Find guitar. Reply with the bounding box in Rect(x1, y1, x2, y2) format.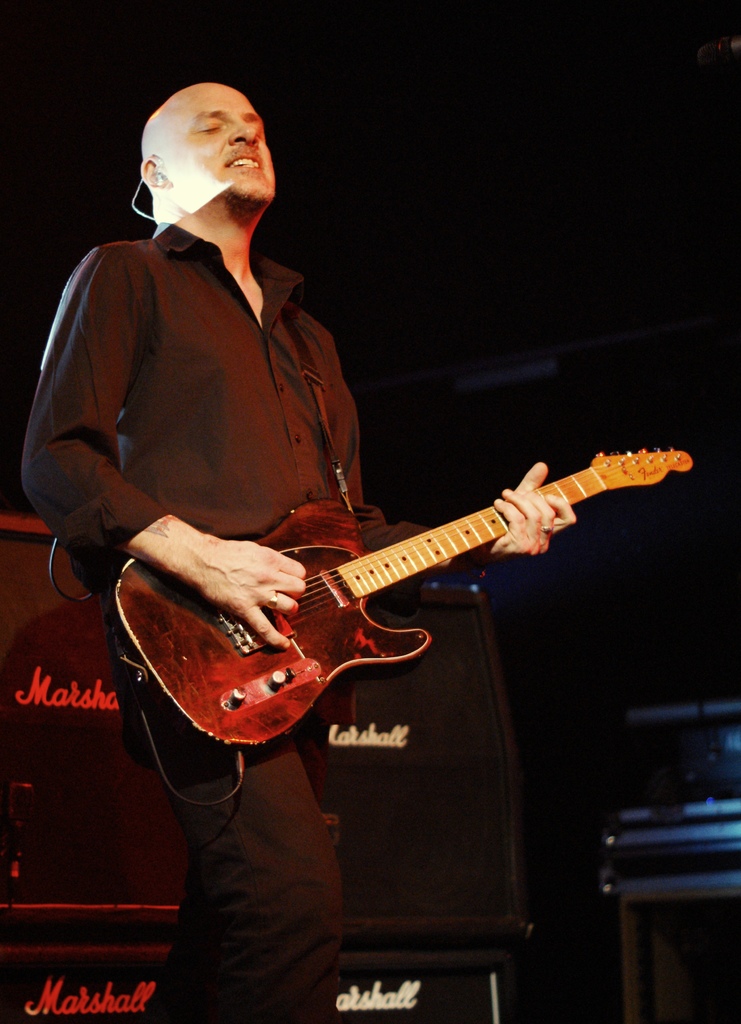
Rect(113, 449, 696, 753).
